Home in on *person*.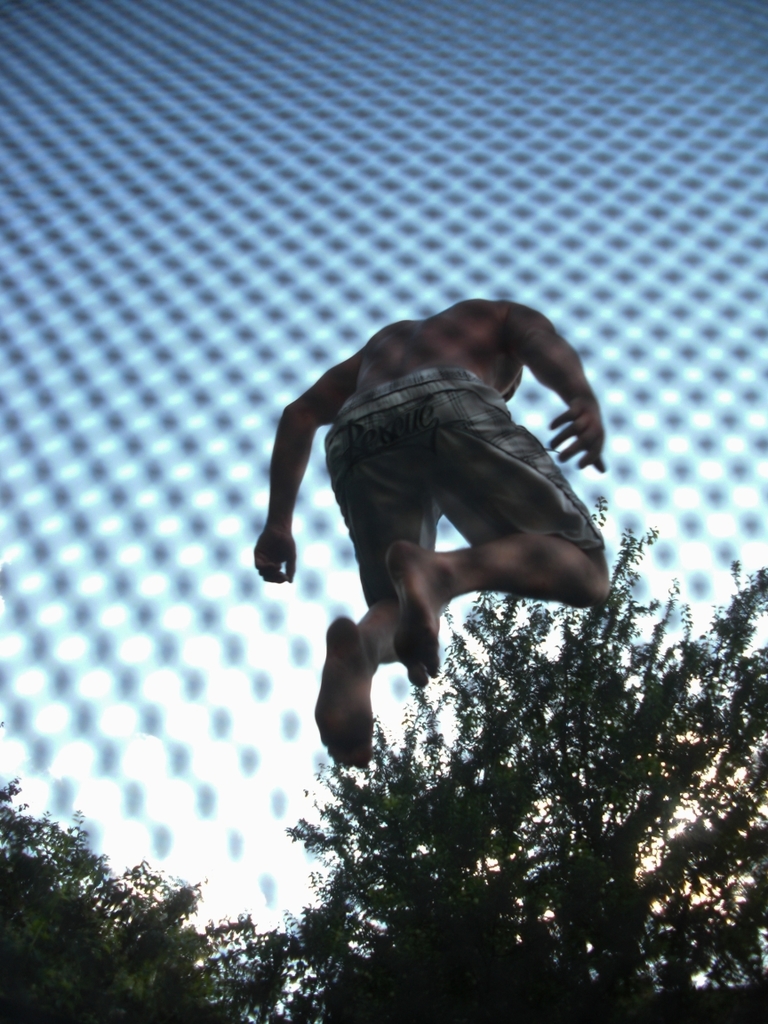
Homed in at (left=259, top=284, right=613, bottom=791).
